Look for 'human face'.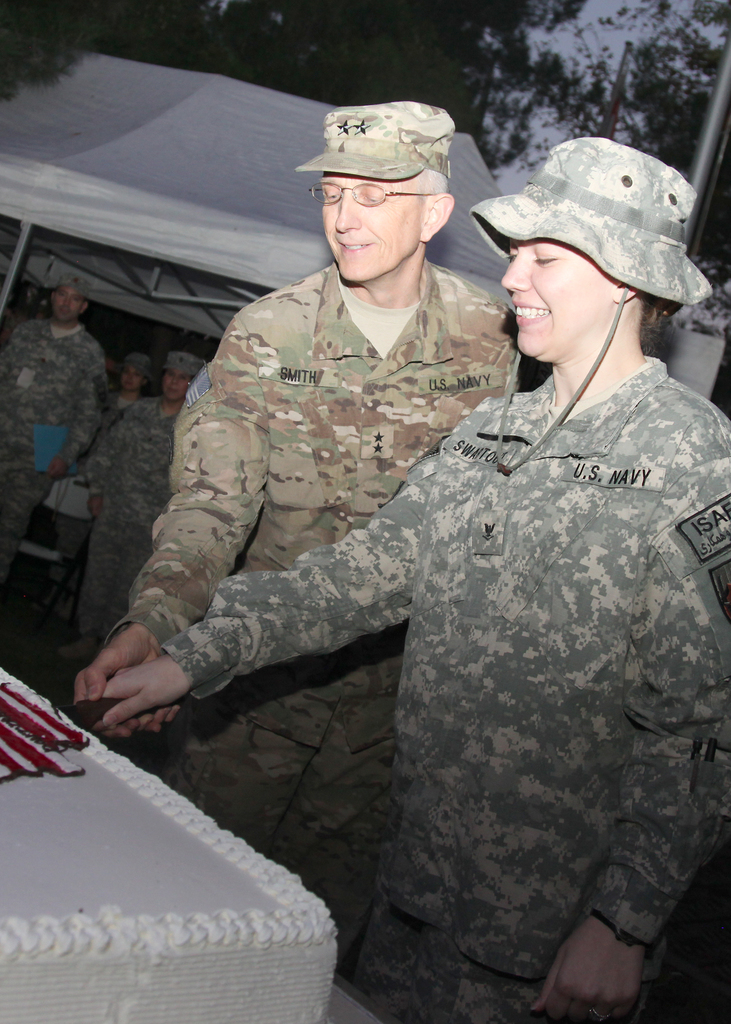
Found: crop(52, 286, 82, 321).
